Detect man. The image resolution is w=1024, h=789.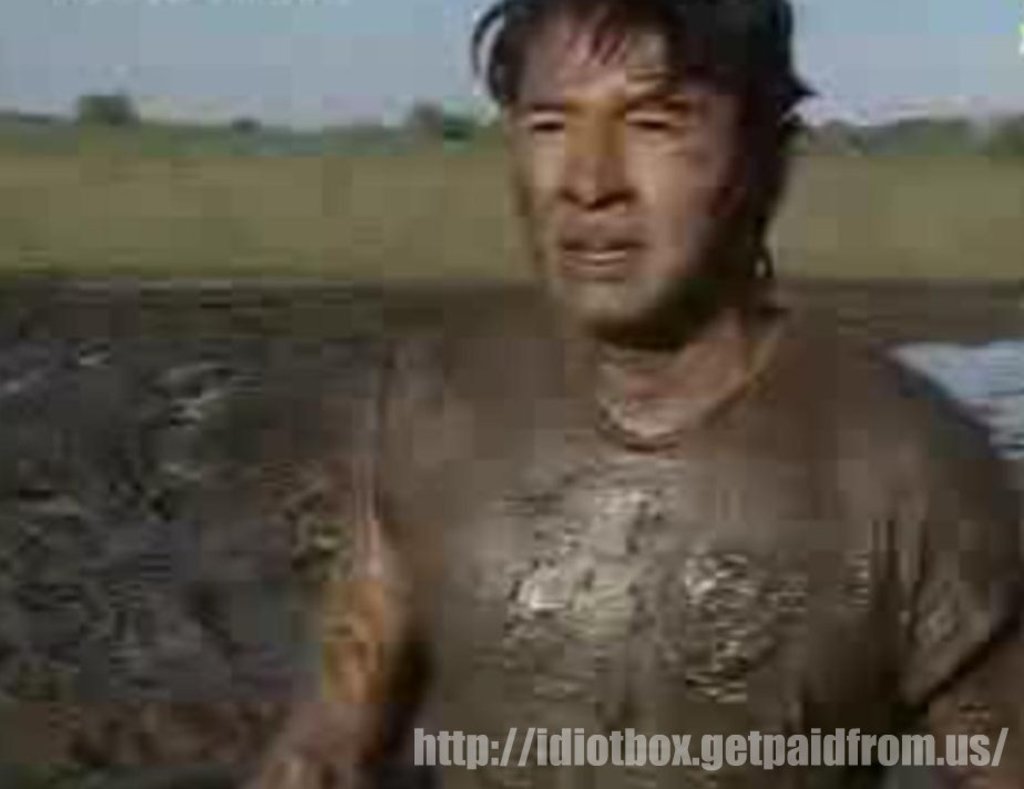
BBox(243, 0, 1023, 788).
